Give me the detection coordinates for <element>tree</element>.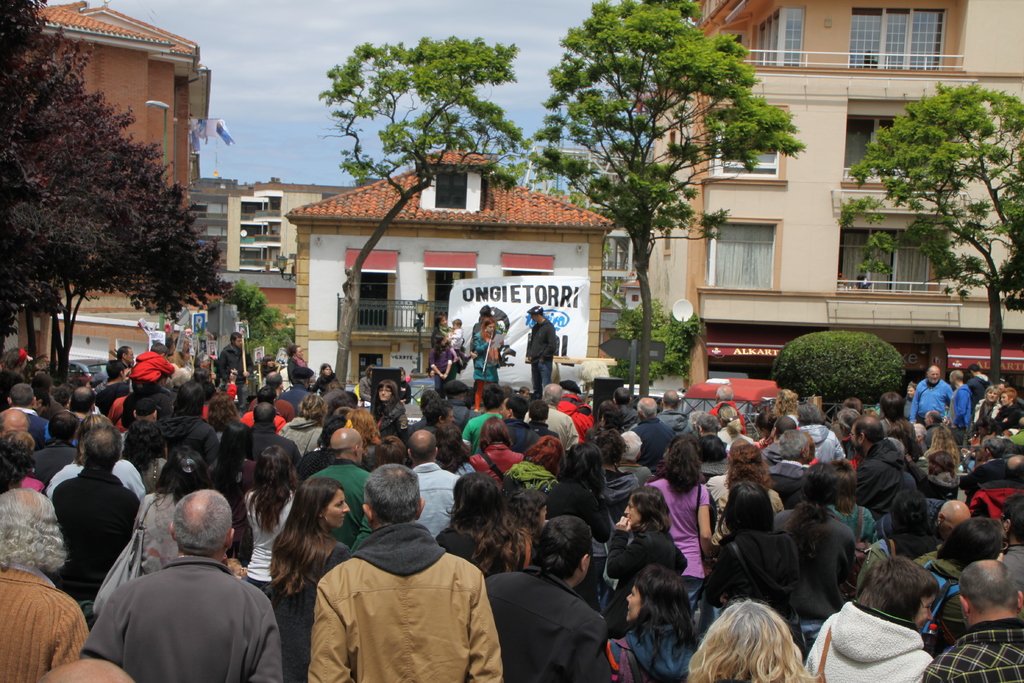
l=828, t=82, r=1023, b=393.
